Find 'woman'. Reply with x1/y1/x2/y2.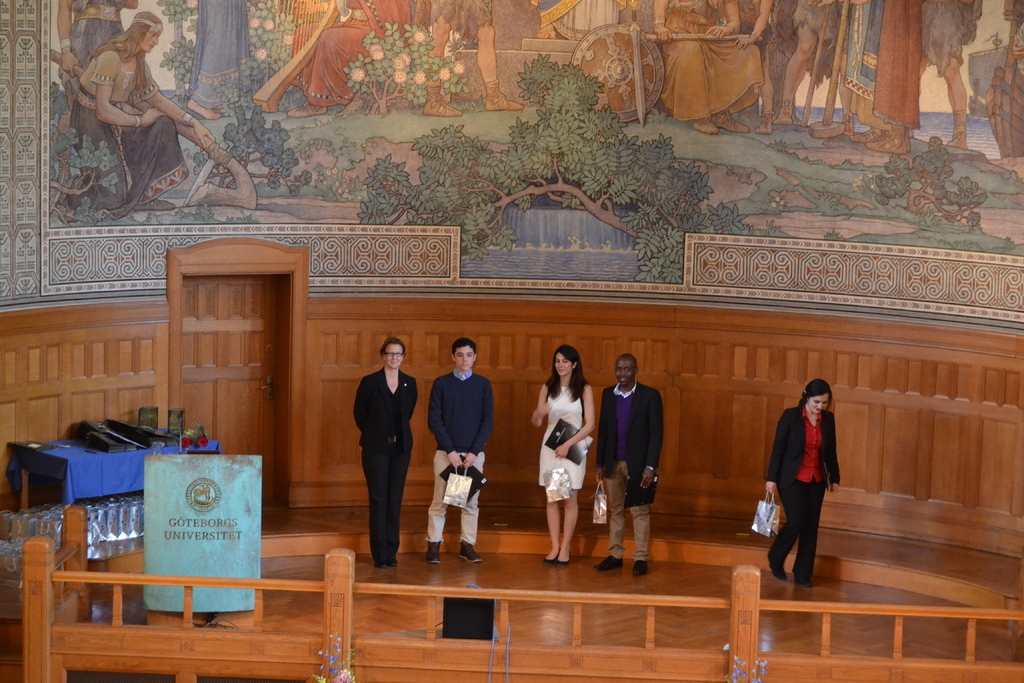
69/9/216/224.
